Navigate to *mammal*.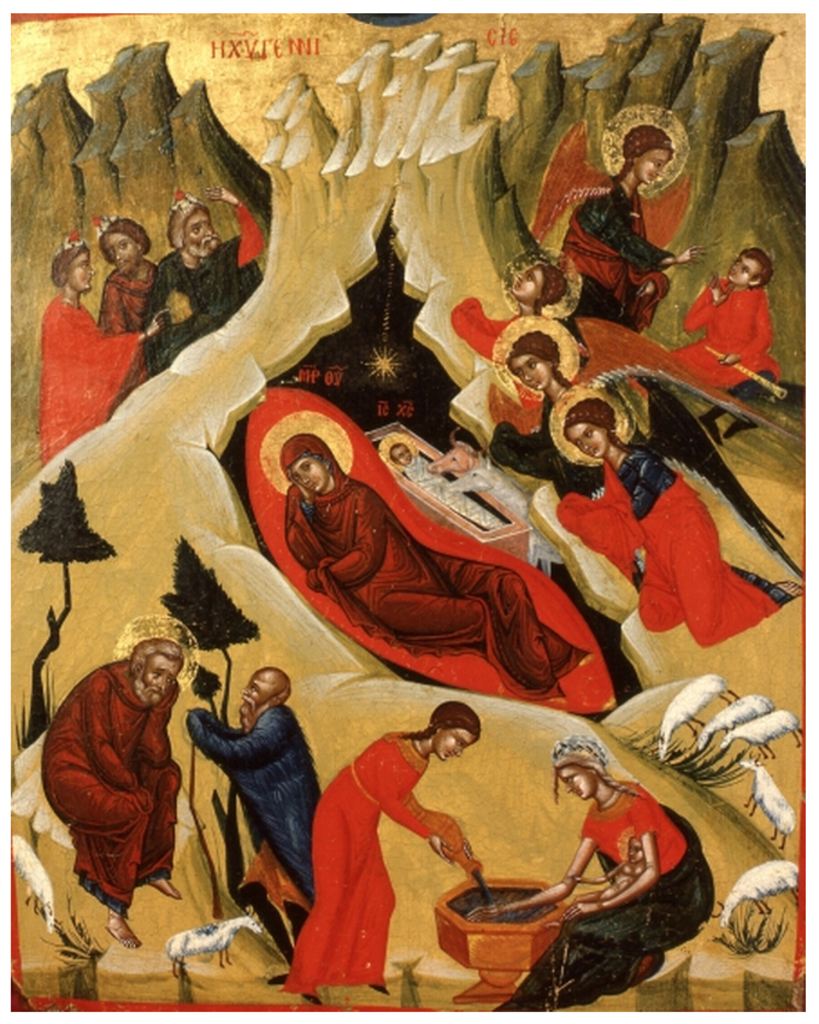
Navigation target: x1=397 y1=437 x2=487 y2=516.
